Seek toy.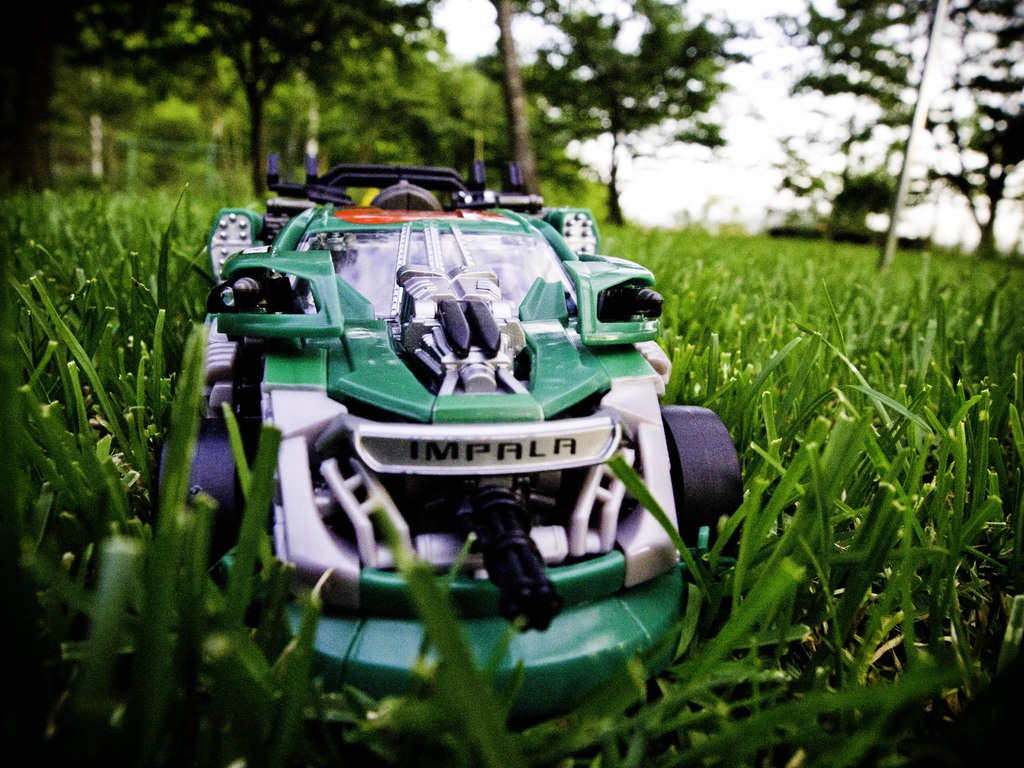
[left=163, top=148, right=767, bottom=701].
